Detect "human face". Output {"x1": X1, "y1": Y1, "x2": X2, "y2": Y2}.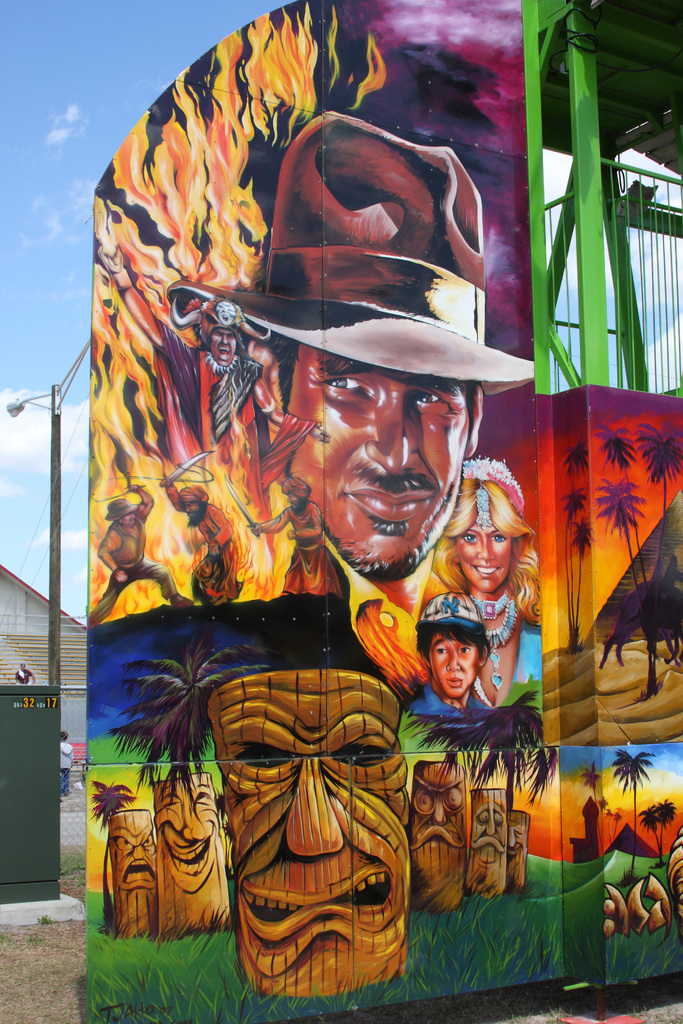
{"x1": 288, "y1": 492, "x2": 297, "y2": 509}.
